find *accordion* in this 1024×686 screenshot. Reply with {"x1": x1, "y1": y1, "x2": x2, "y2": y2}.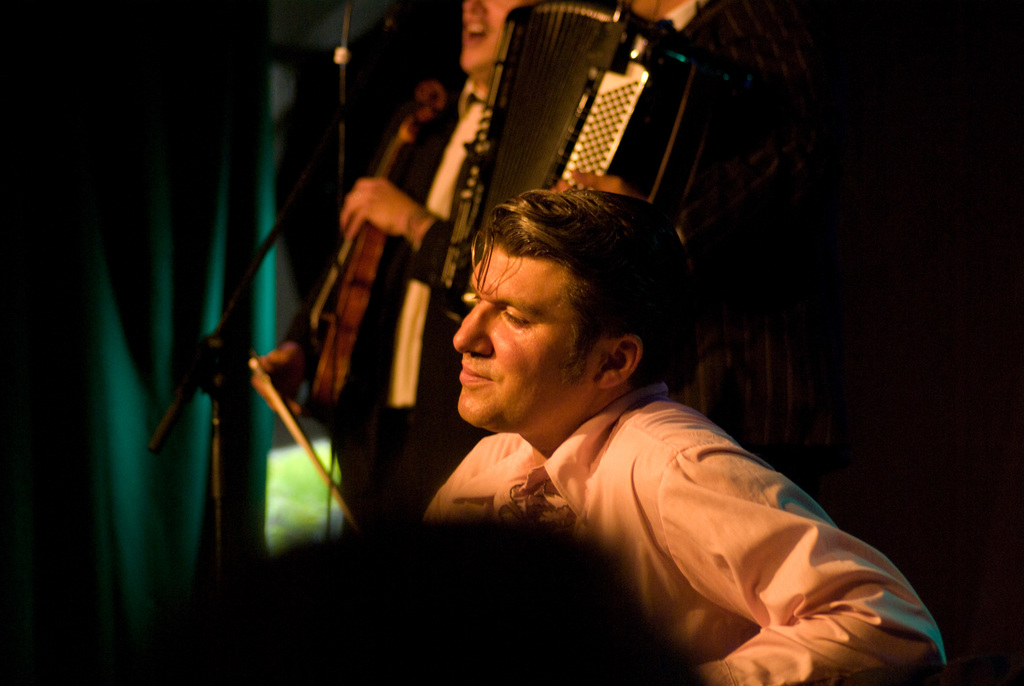
{"x1": 380, "y1": 24, "x2": 813, "y2": 279}.
